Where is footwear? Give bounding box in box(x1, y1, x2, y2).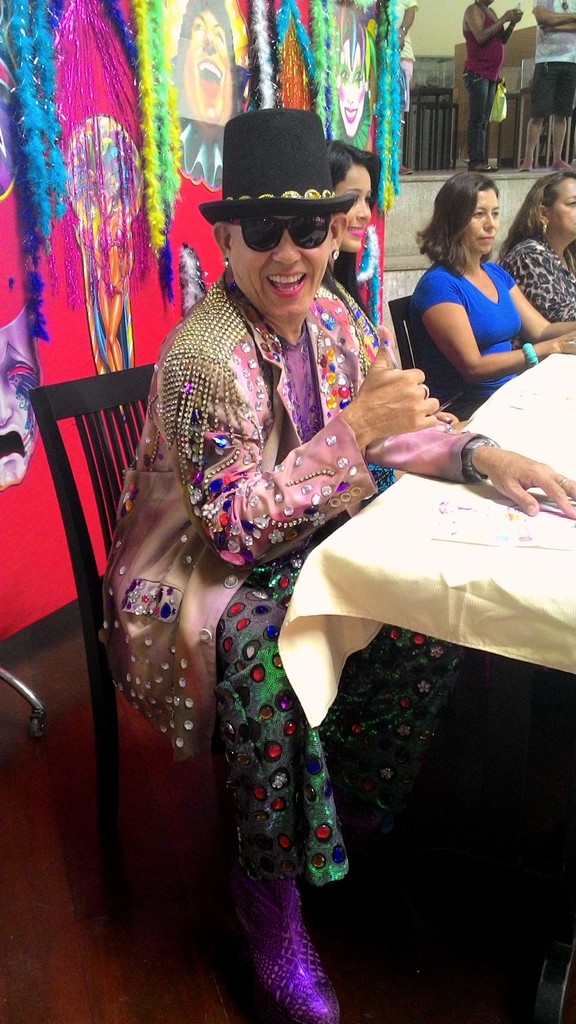
box(228, 870, 386, 1023).
